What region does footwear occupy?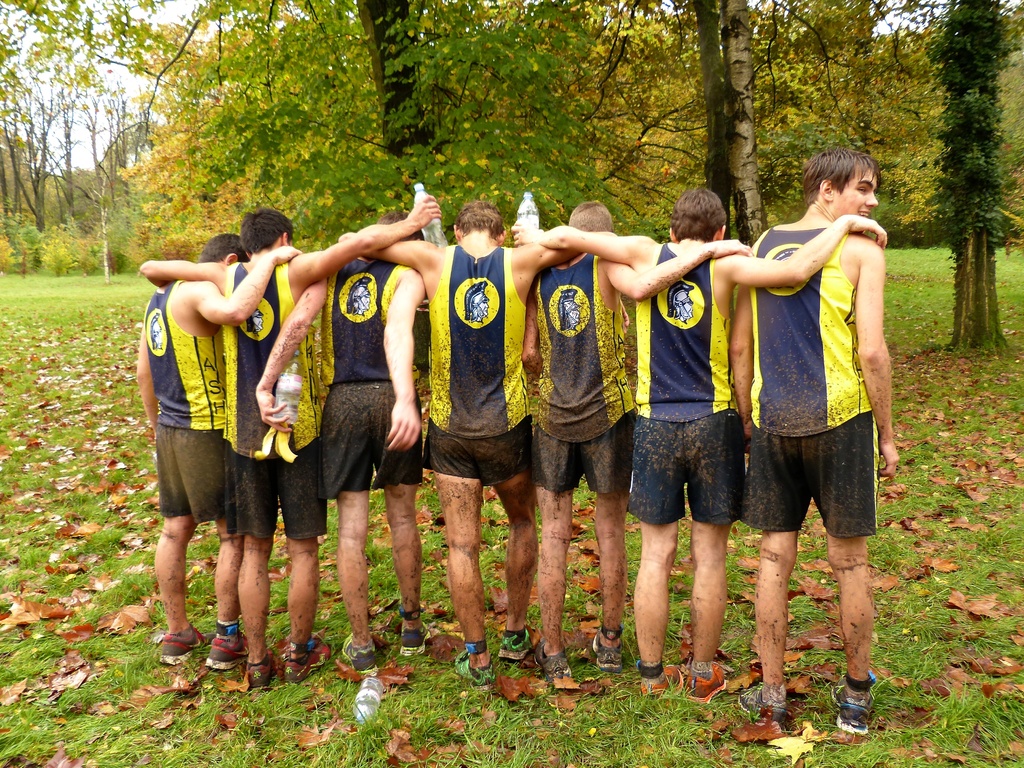
<region>250, 653, 285, 684</region>.
